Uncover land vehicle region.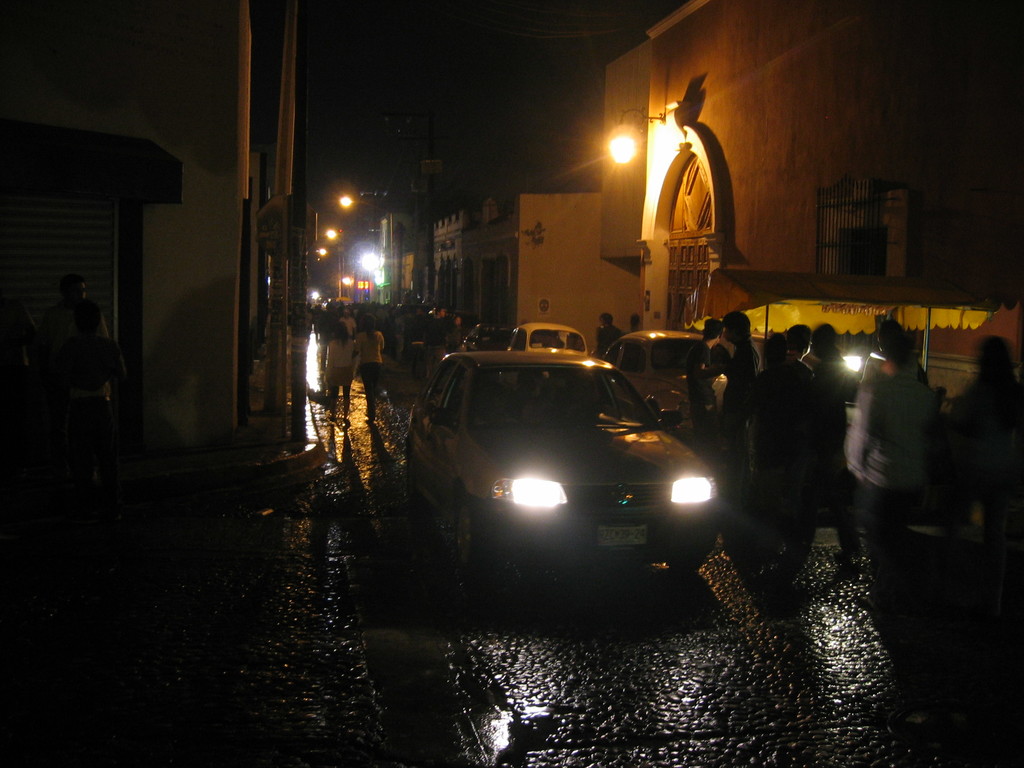
Uncovered: Rect(623, 331, 729, 426).
